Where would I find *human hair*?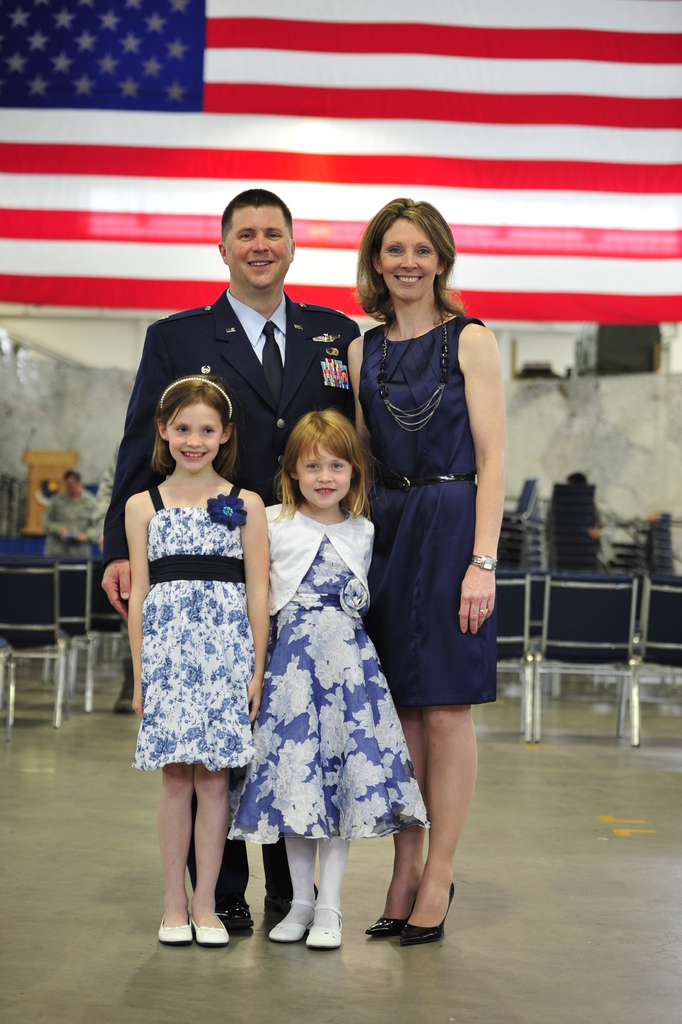
At pyautogui.locateOnScreen(357, 193, 465, 327).
